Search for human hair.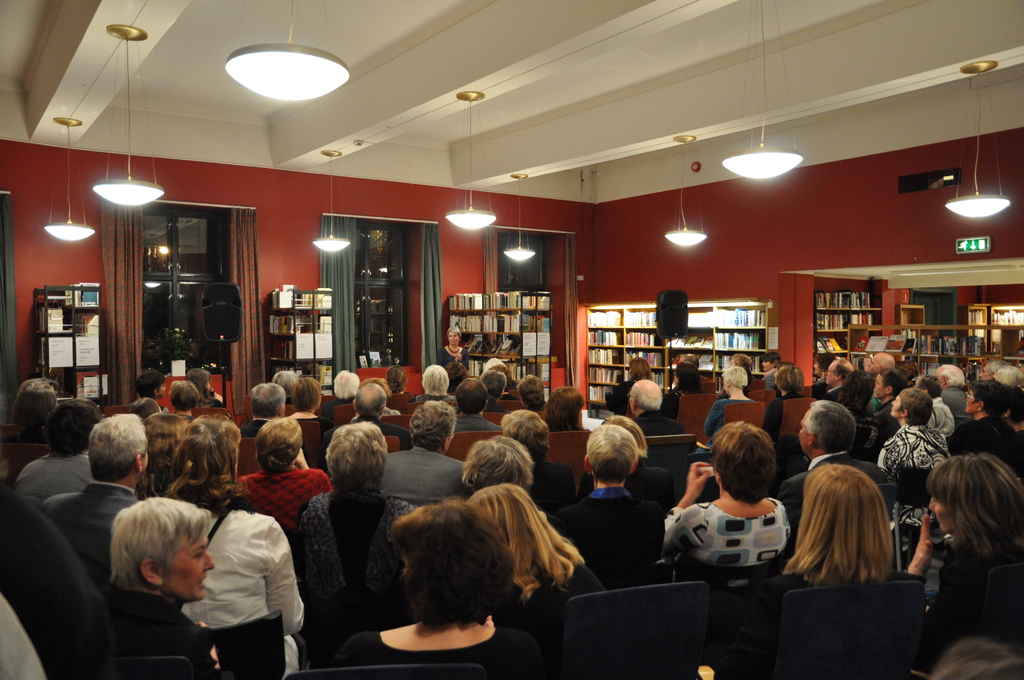
Found at 355/375/386/424.
